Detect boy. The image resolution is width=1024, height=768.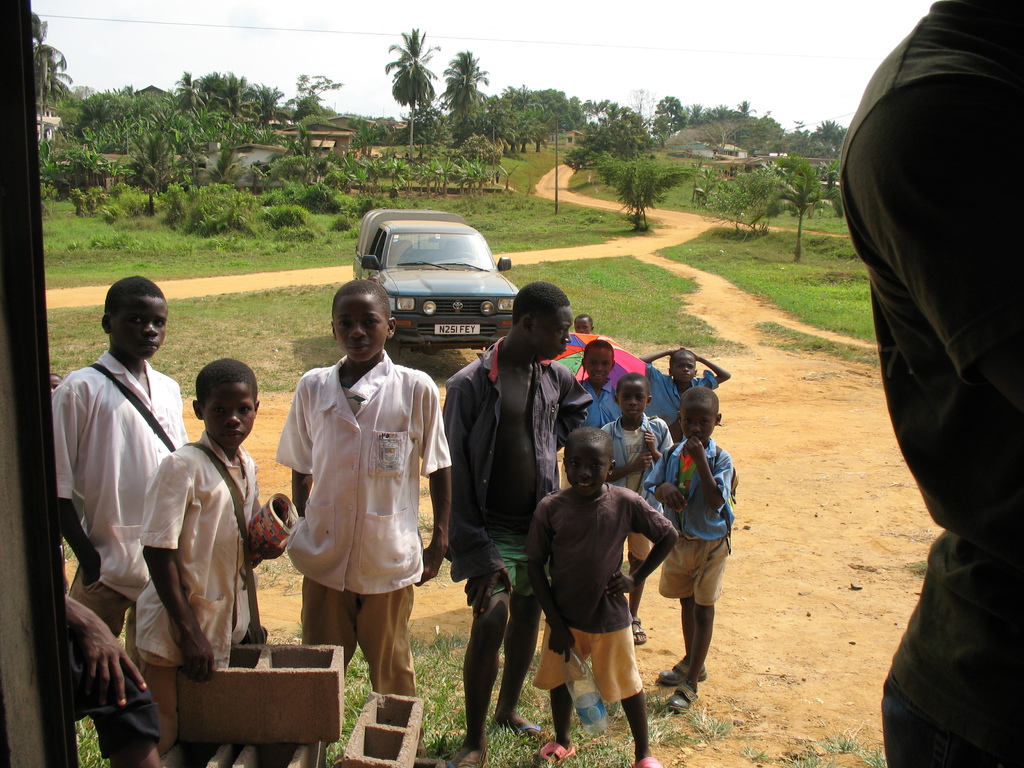
645, 348, 729, 417.
